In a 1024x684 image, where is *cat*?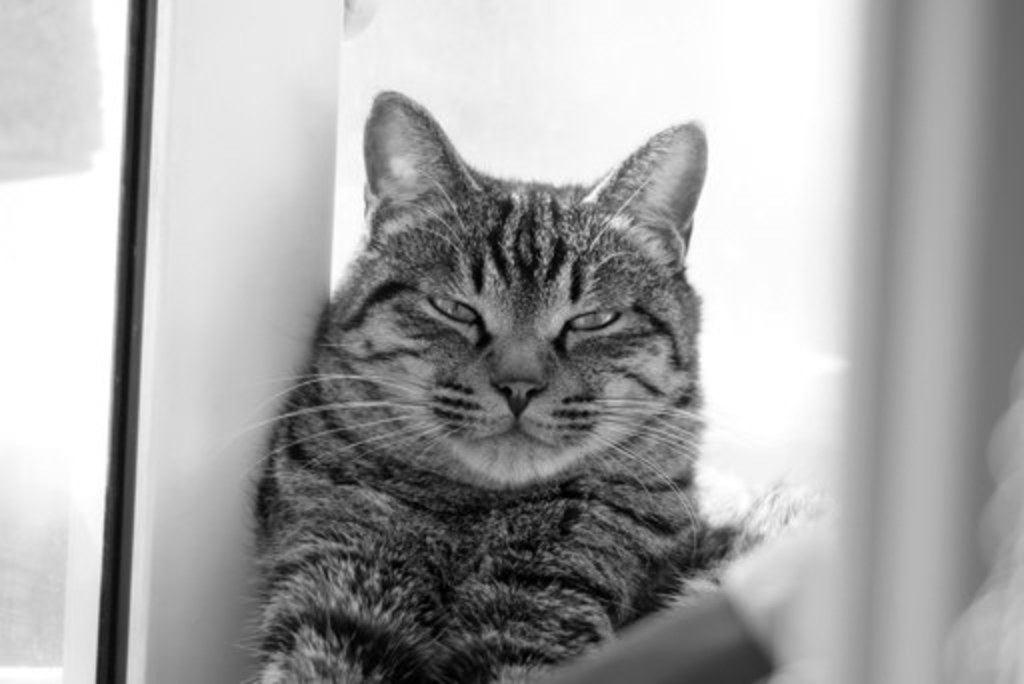
select_region(230, 92, 742, 678).
